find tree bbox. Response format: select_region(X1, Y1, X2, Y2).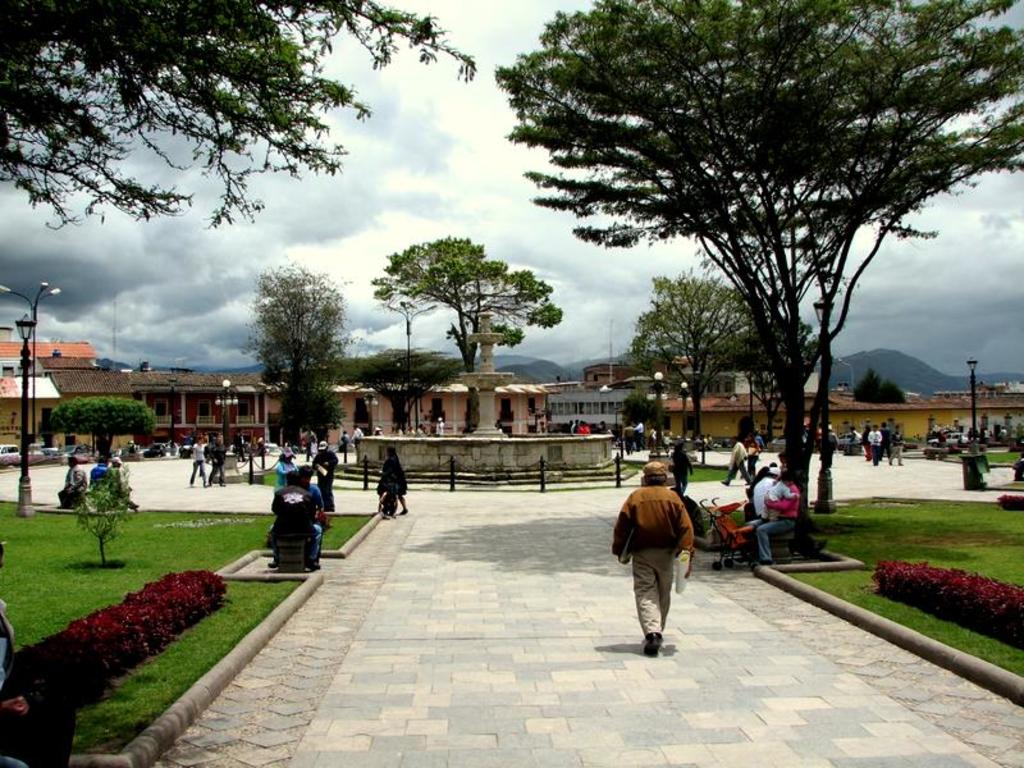
select_region(365, 340, 454, 419).
